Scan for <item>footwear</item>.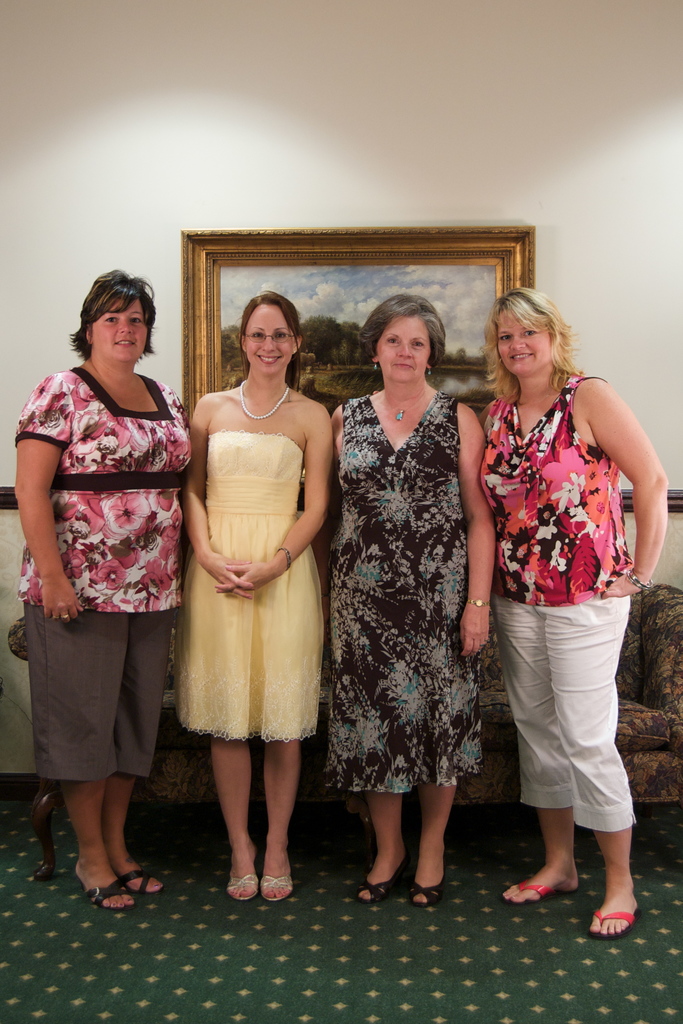
Scan result: 226, 874, 259, 902.
